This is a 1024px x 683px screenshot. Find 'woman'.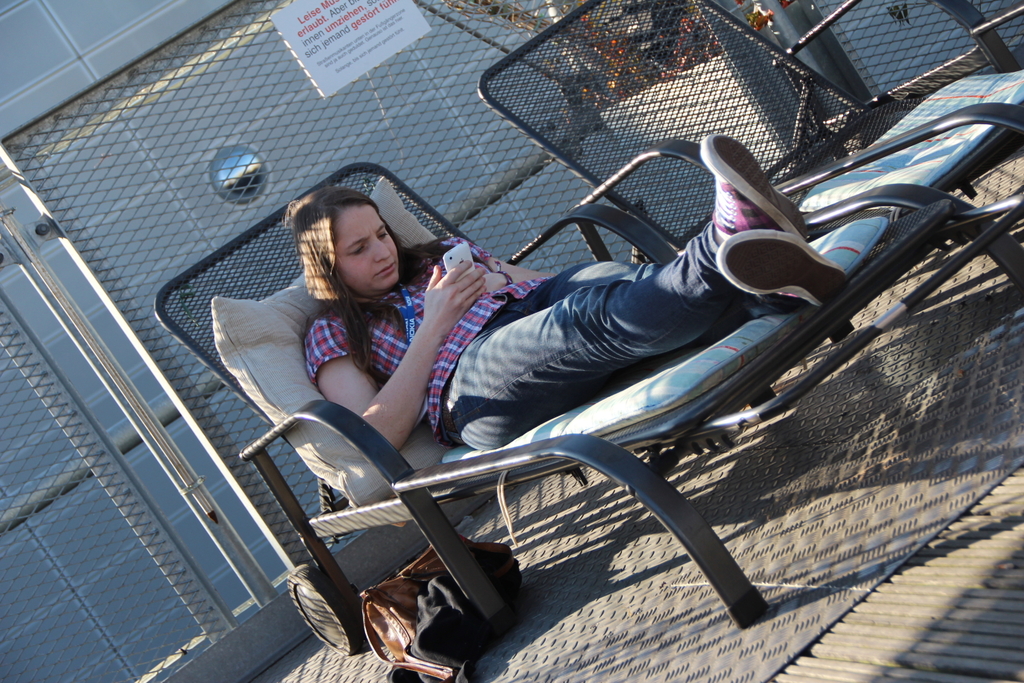
Bounding box: [287,128,845,452].
